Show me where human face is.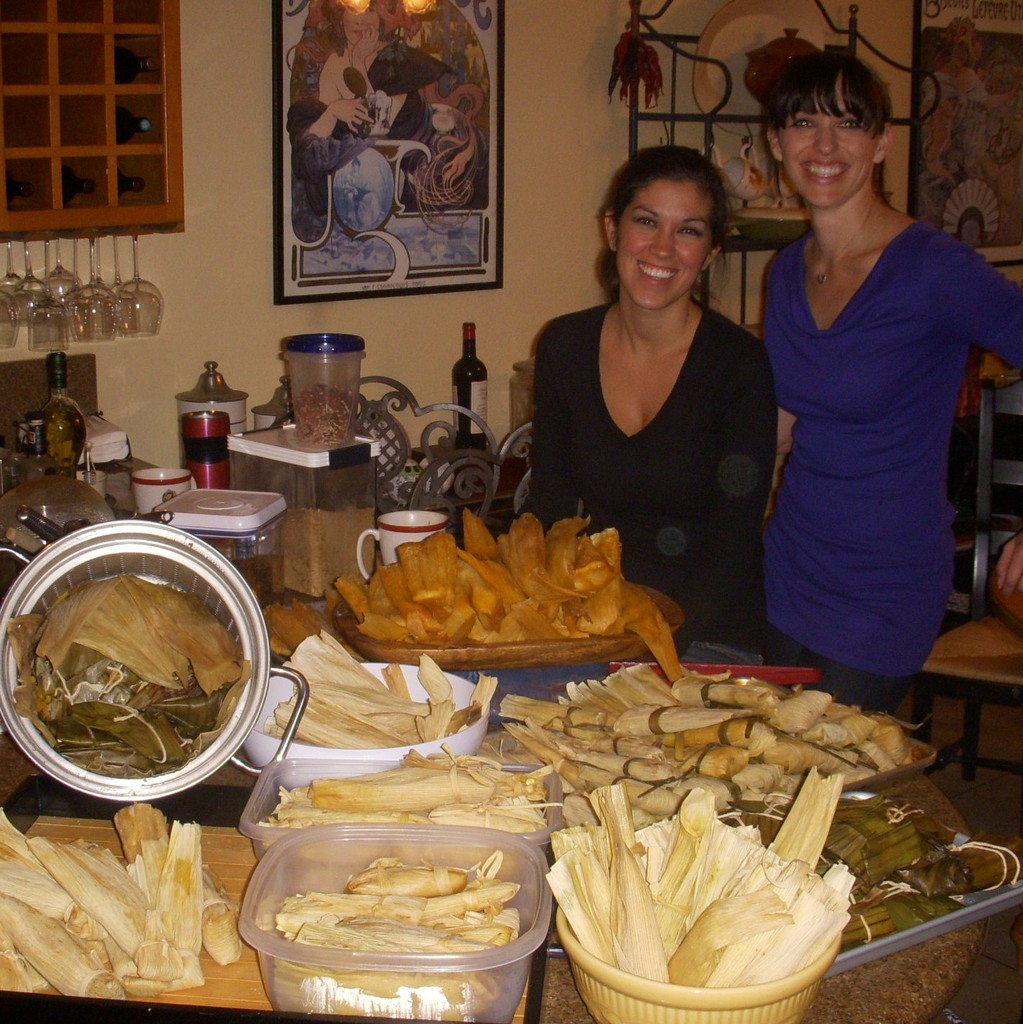
human face is at pyautogui.locateOnScreen(952, 37, 972, 67).
